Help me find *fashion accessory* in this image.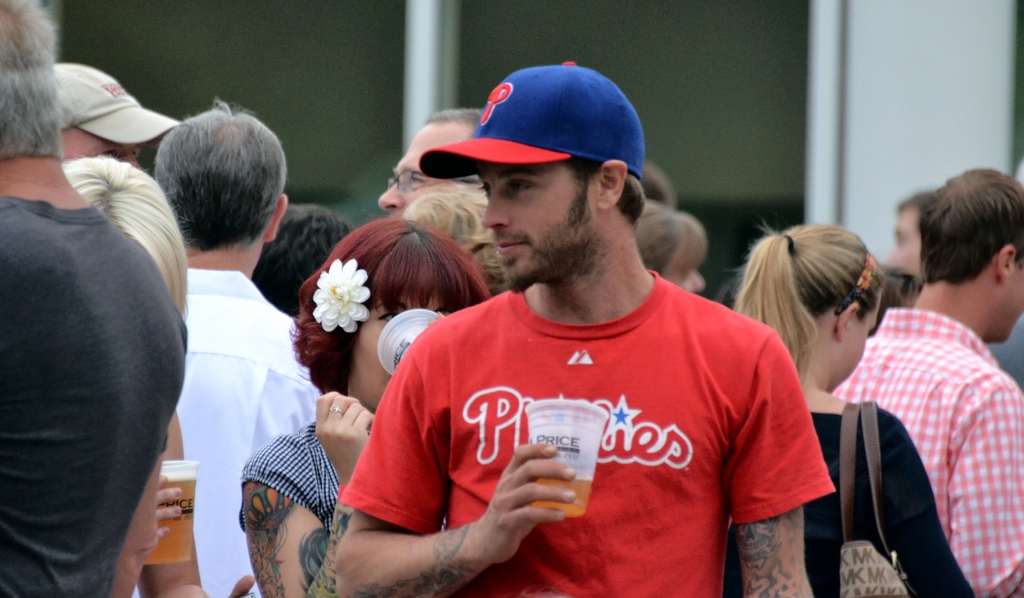
Found it: crop(424, 63, 646, 178).
